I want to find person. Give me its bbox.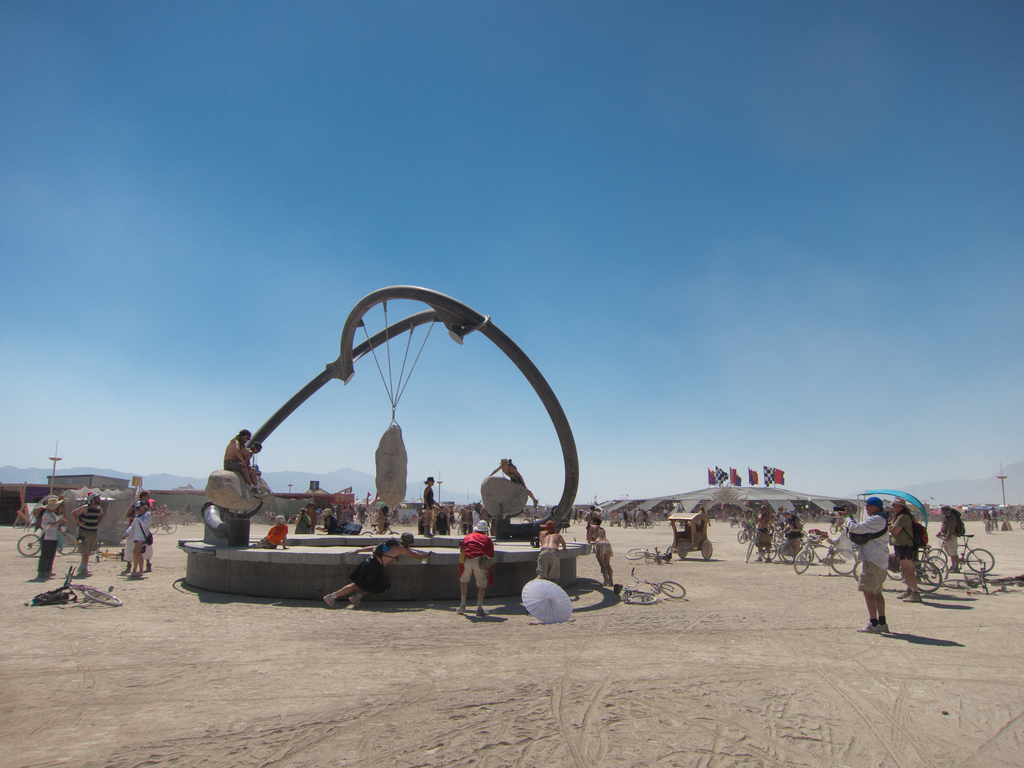
[x1=538, y1=517, x2=569, y2=577].
